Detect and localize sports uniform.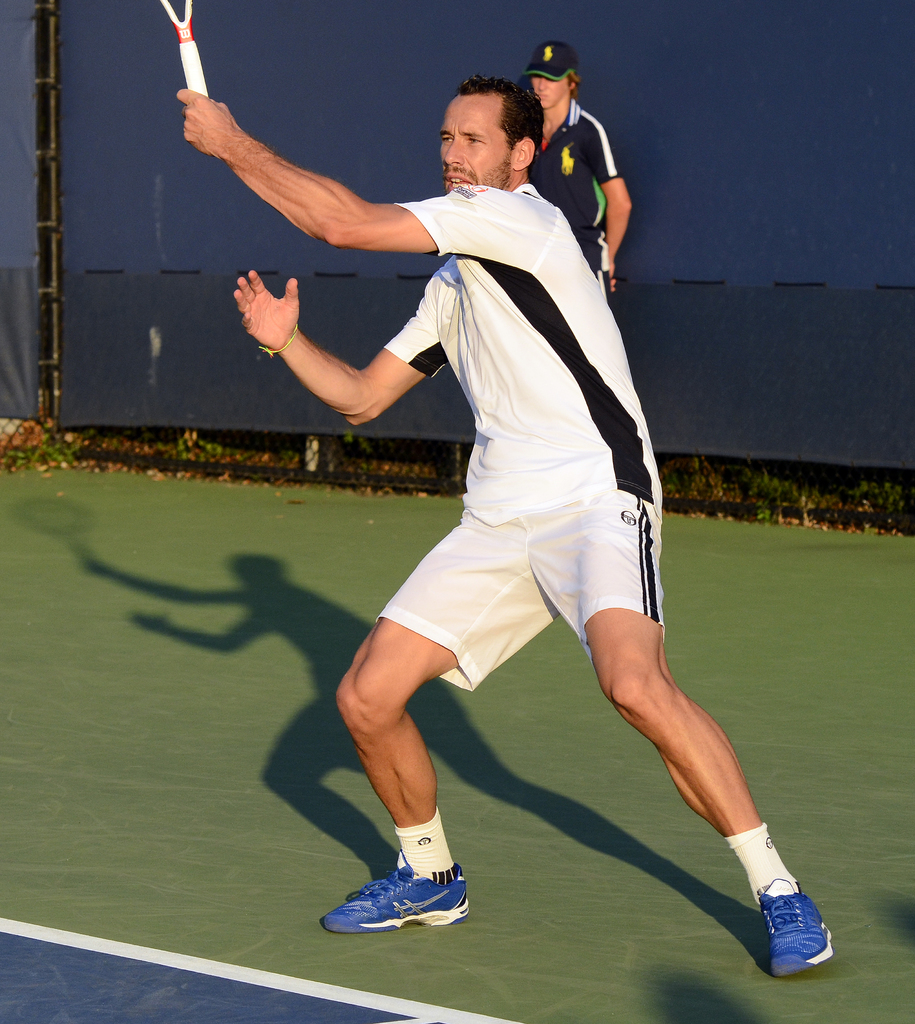
Localized at (362,172,664,694).
